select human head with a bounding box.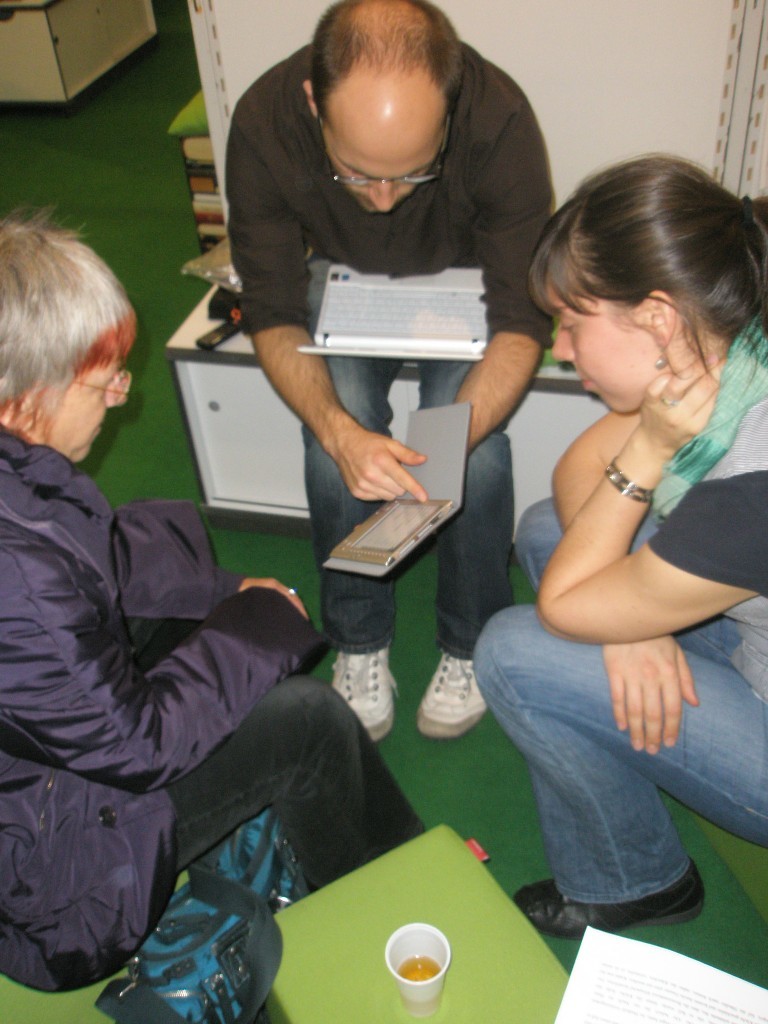
pyautogui.locateOnScreen(0, 220, 135, 467).
